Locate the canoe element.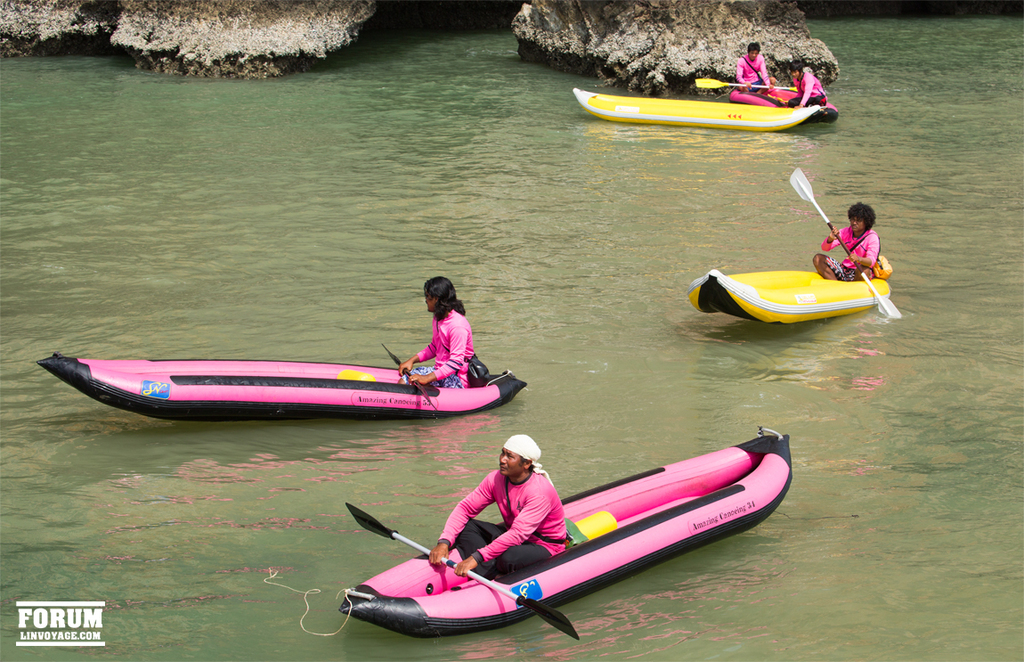
Element bbox: Rect(578, 83, 830, 132).
